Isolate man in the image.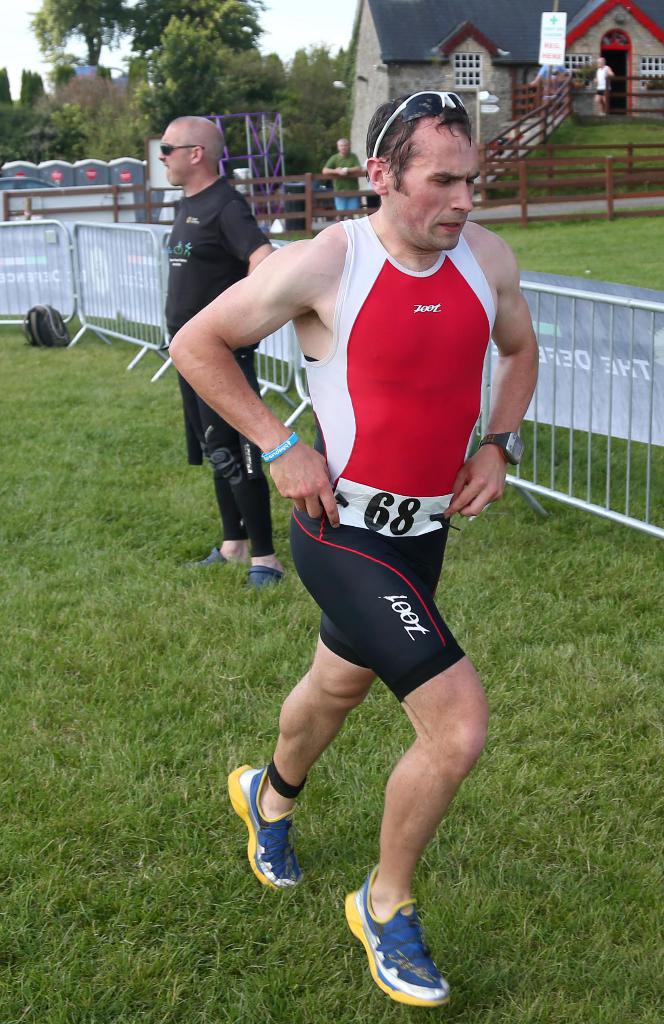
Isolated region: (163,83,531,1014).
